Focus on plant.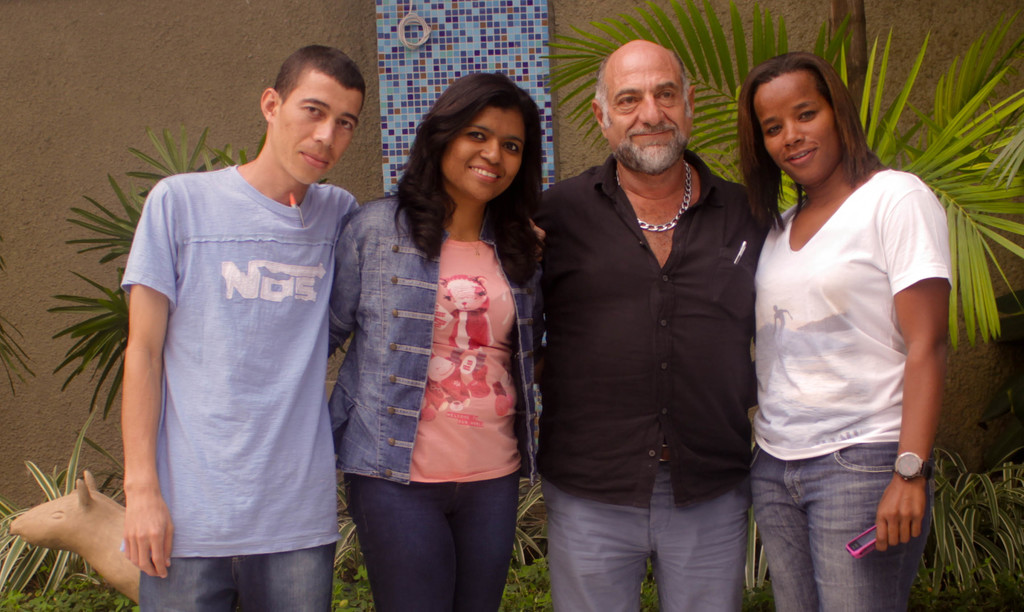
Focused at [left=44, top=129, right=250, bottom=417].
